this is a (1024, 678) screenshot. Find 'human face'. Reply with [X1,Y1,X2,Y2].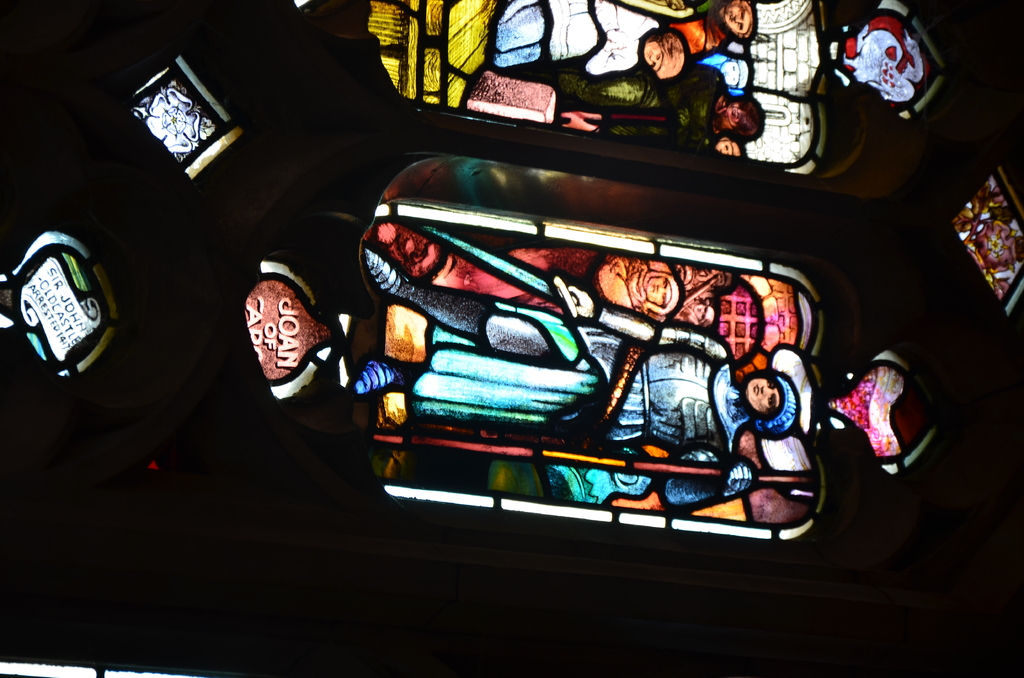
[746,377,781,414].
